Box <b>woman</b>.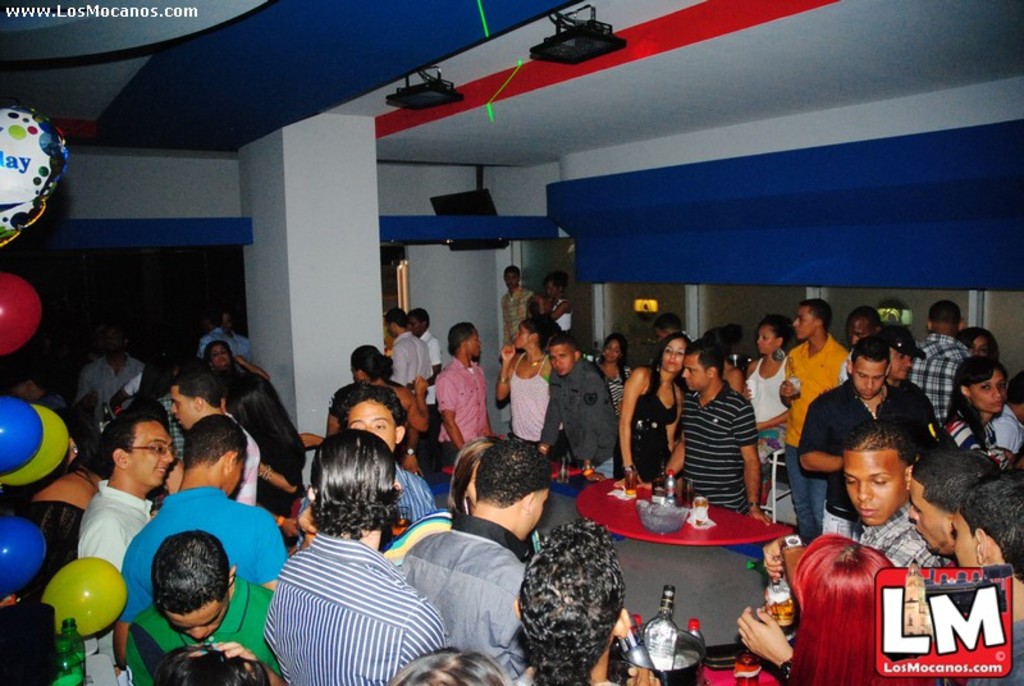
bbox=[614, 325, 699, 491].
